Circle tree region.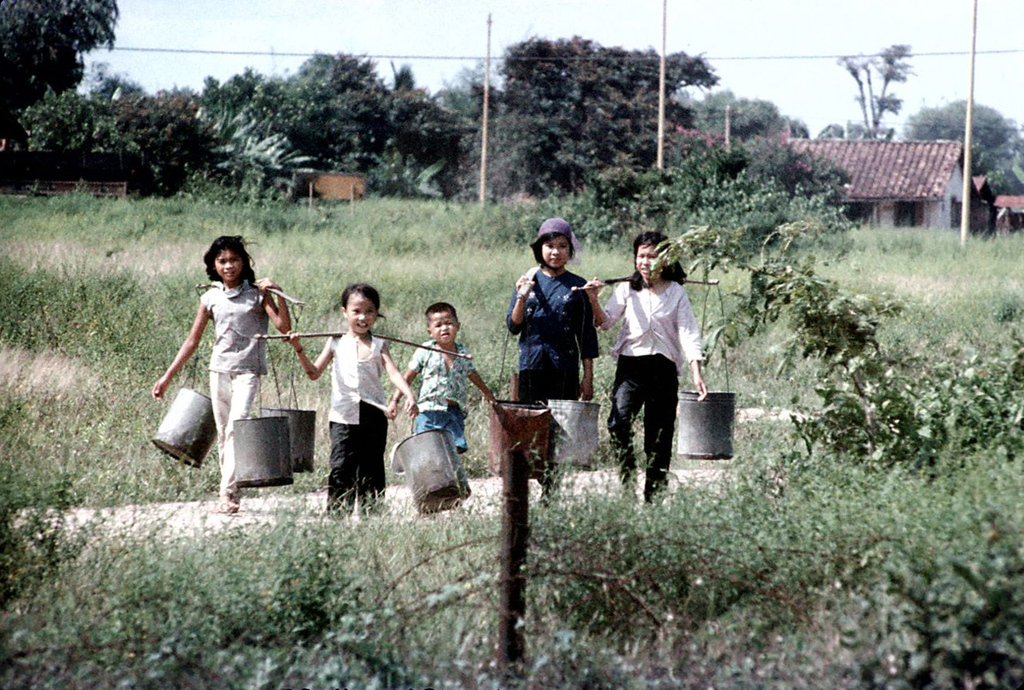
Region: 493:32:720:202.
